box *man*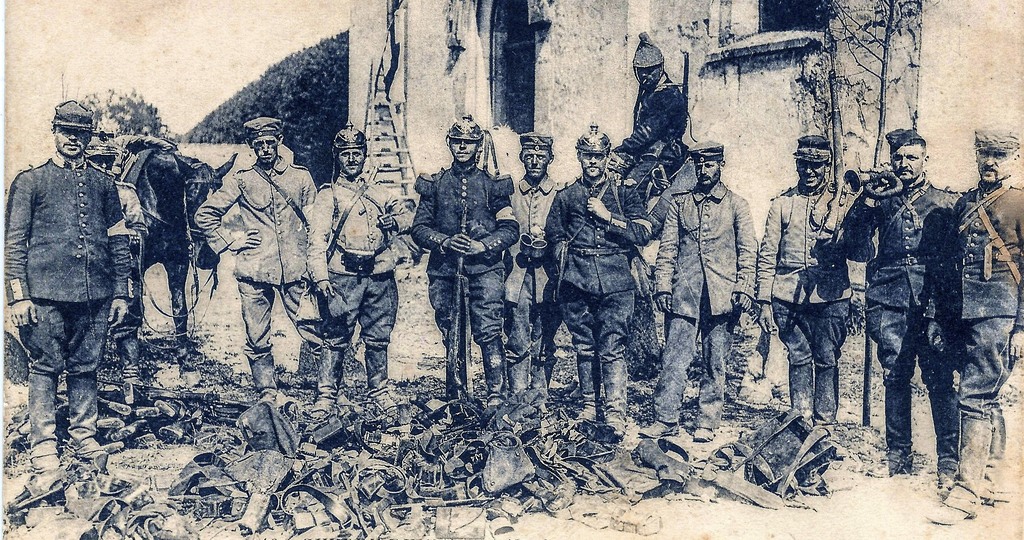
rect(190, 115, 315, 395)
